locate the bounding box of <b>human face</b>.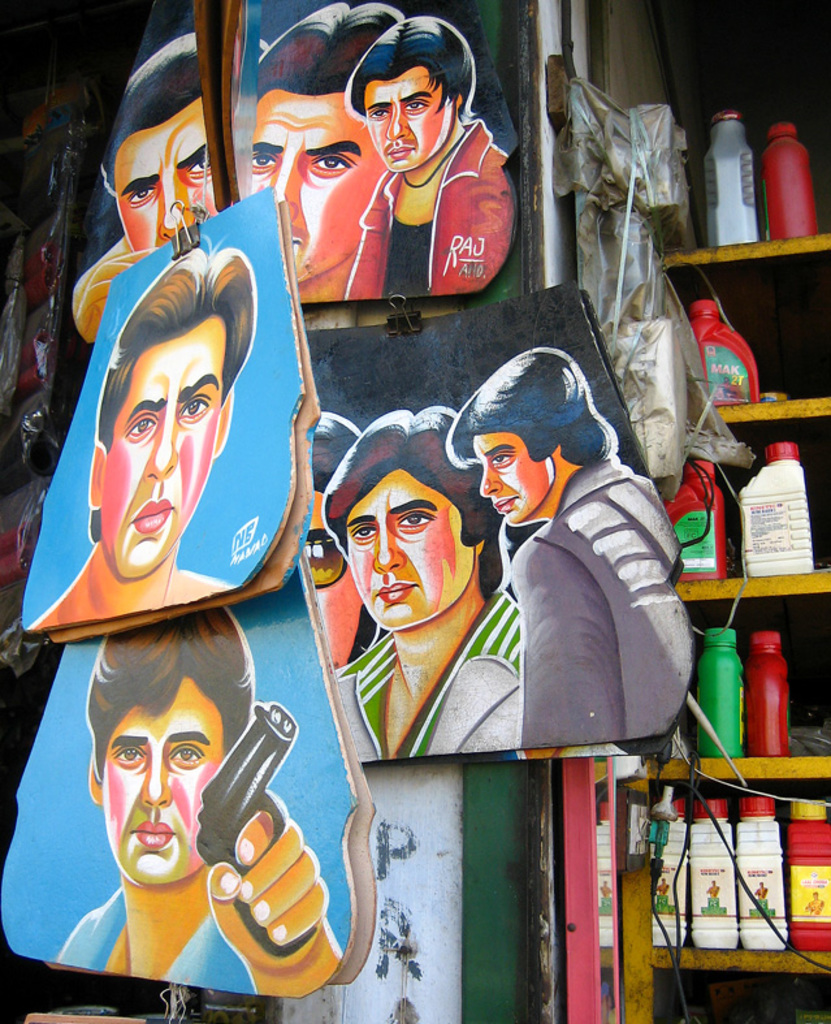
Bounding box: x1=342 y1=467 x2=475 y2=630.
